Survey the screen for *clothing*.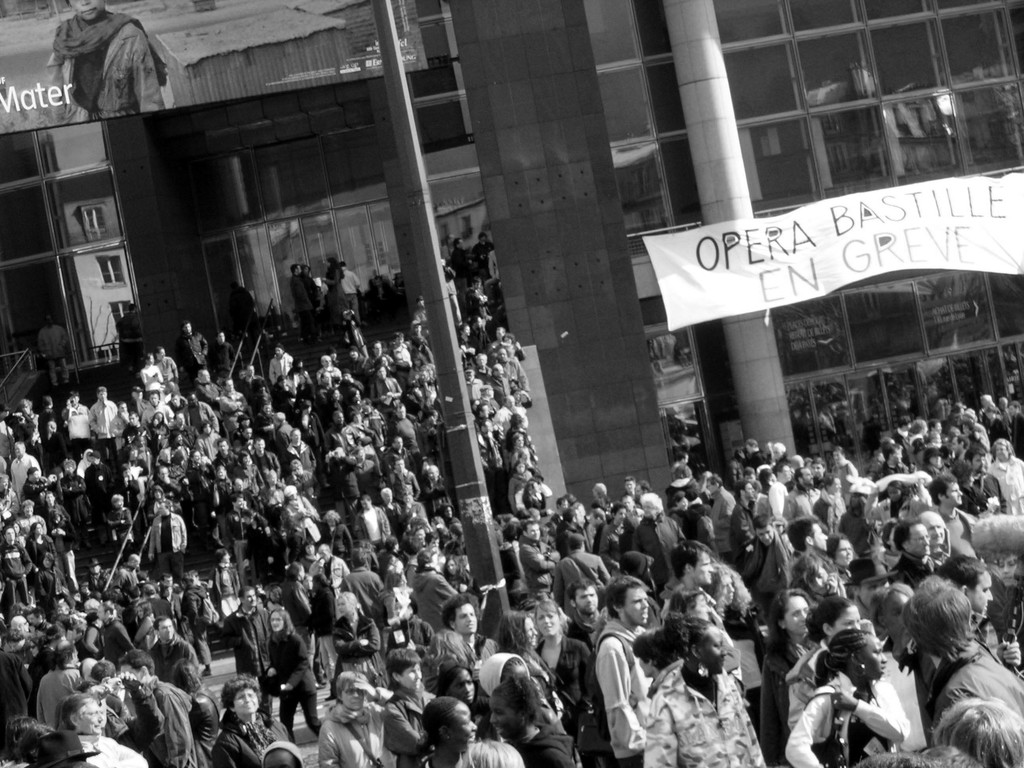
Survey found: region(329, 263, 344, 304).
